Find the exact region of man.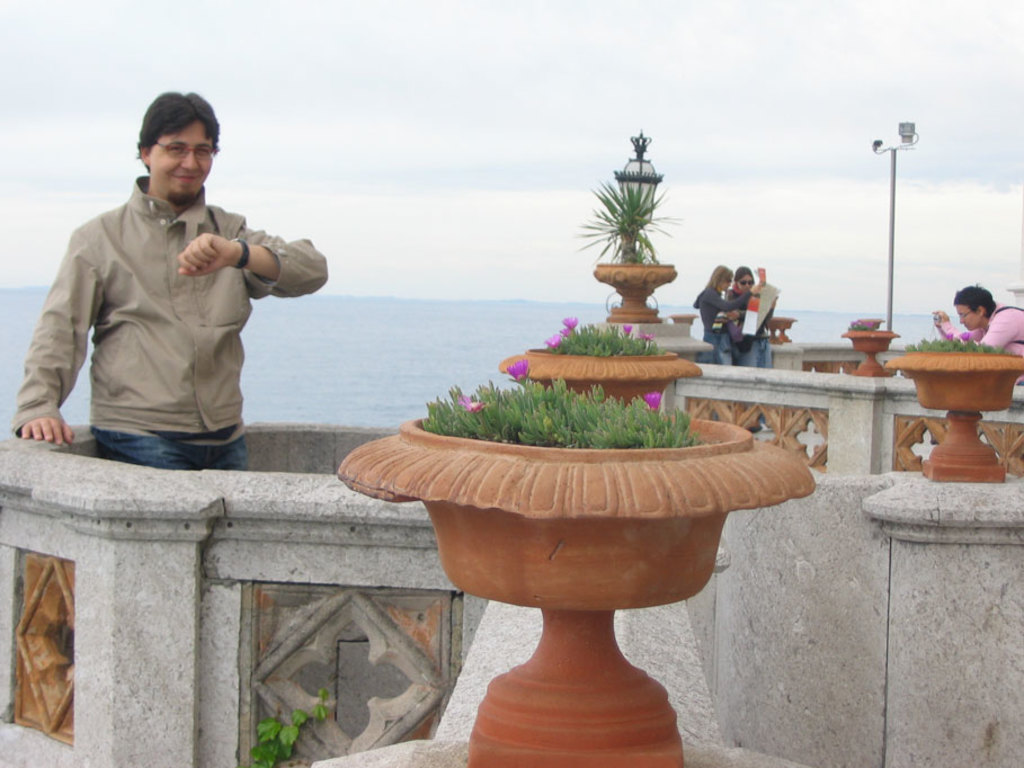
Exact region: bbox=[10, 89, 330, 465].
